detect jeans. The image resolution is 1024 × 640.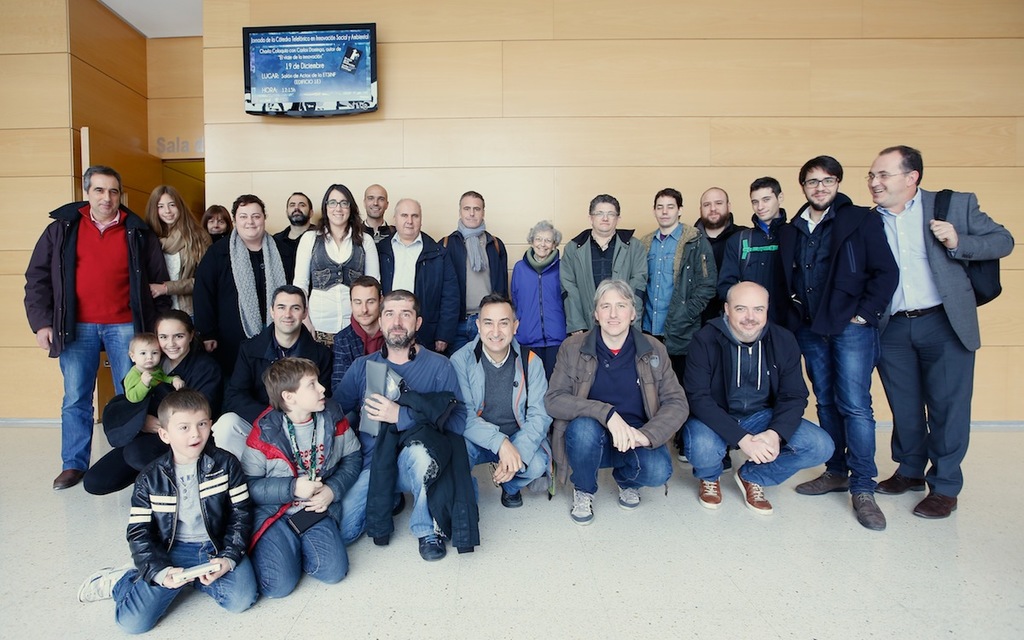
BBox(796, 321, 879, 492).
